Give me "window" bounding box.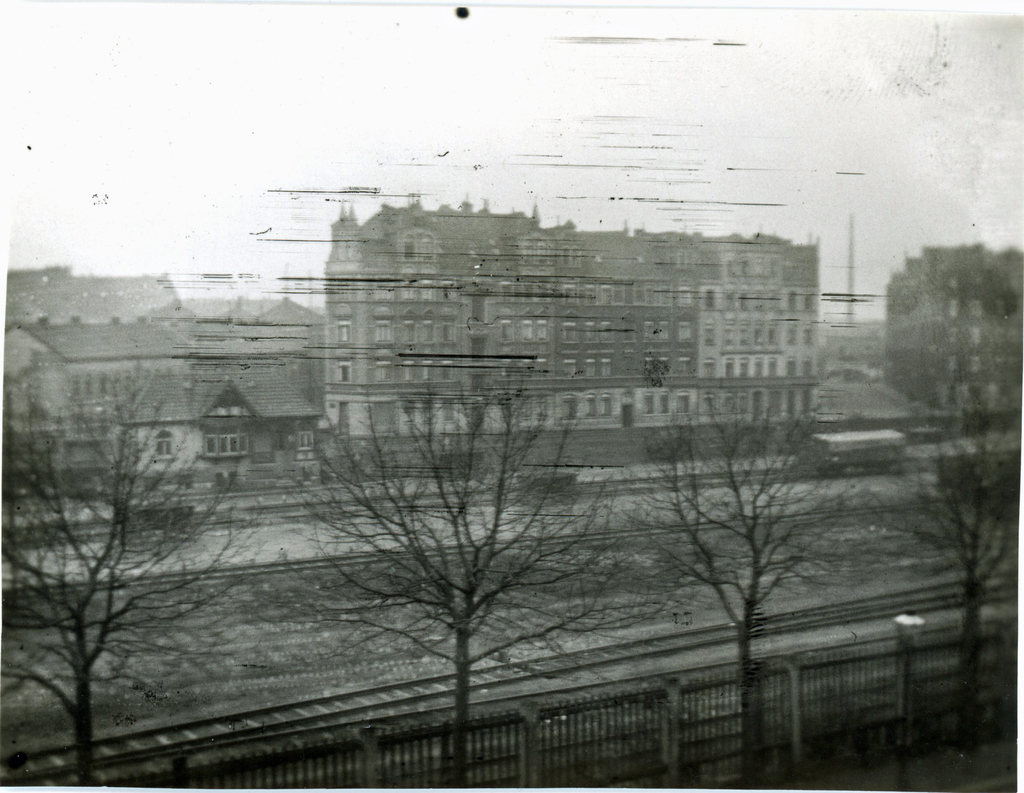
bbox=[675, 391, 691, 416].
